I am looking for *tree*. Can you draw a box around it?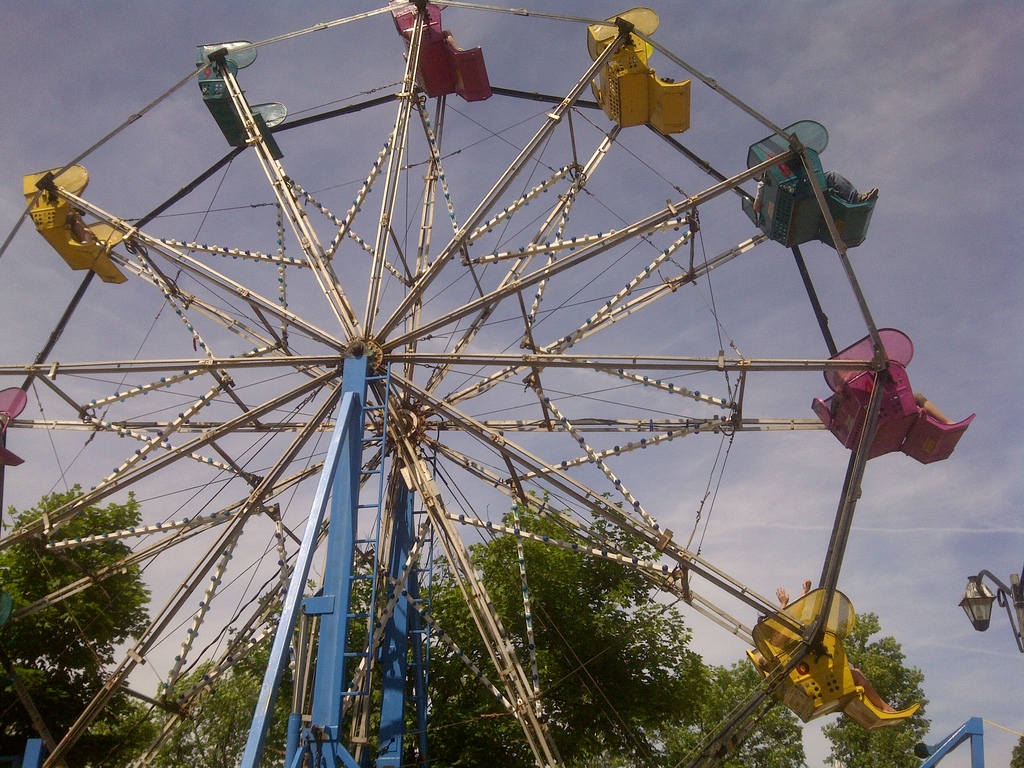
Sure, the bounding box is 152, 500, 708, 766.
